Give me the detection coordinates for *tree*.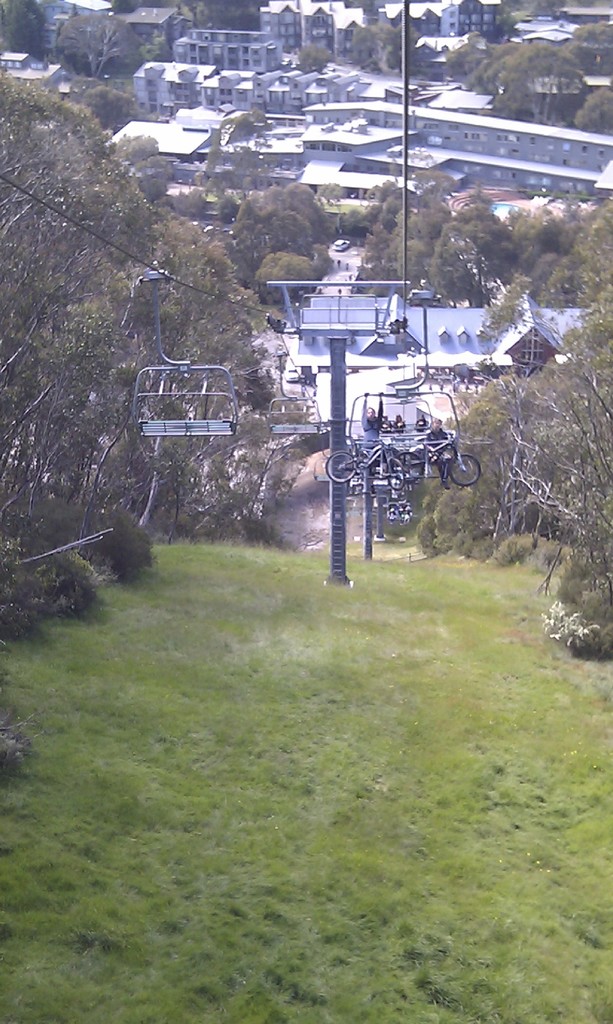
region(0, 0, 49, 64).
